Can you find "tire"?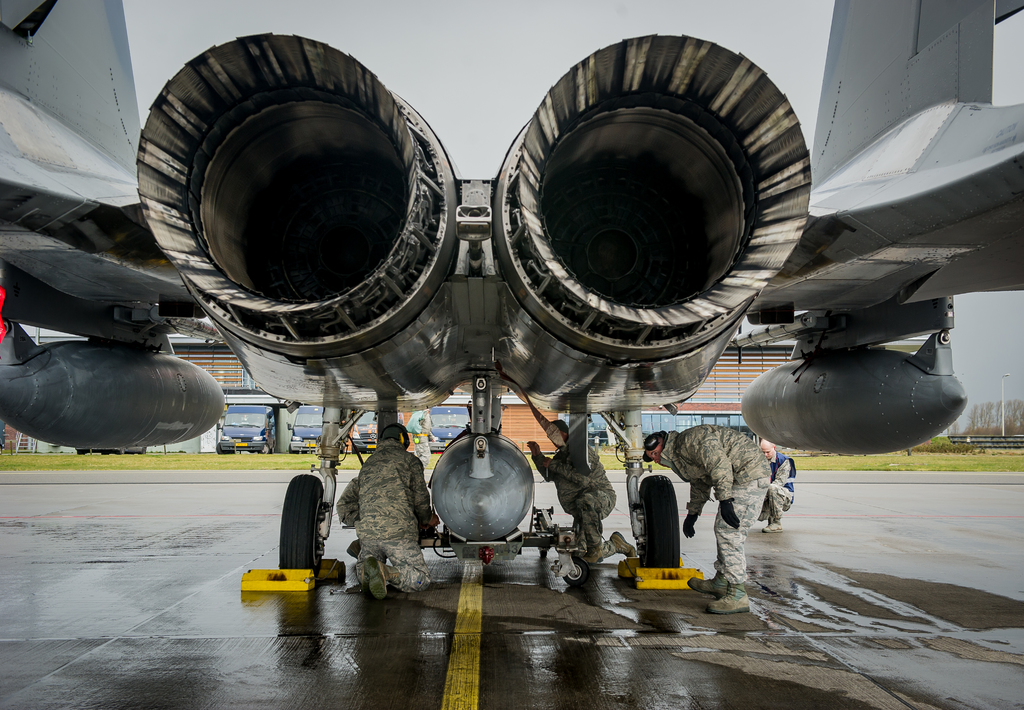
Yes, bounding box: x1=637 y1=472 x2=679 y2=567.
